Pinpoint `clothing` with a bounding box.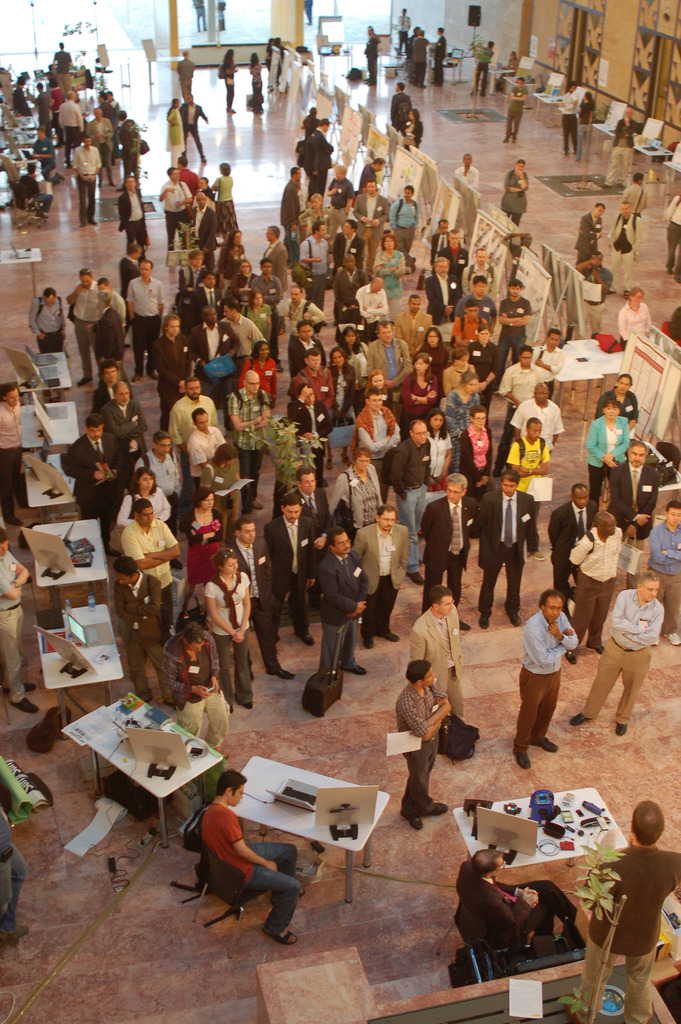
l=555, t=89, r=580, b=155.
